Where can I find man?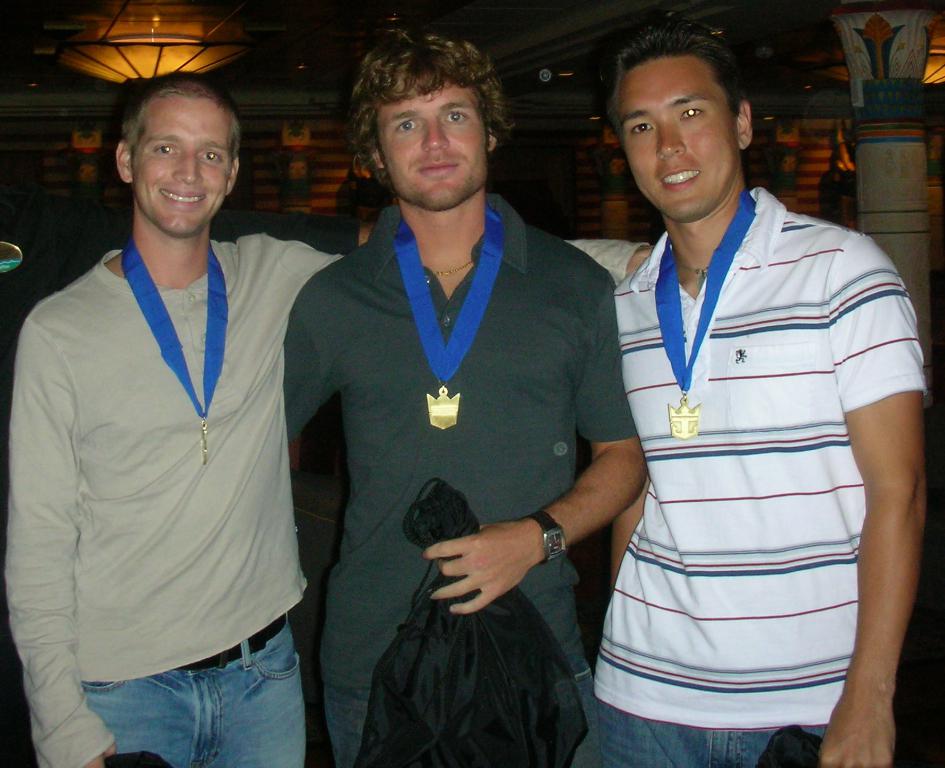
You can find it at [543,0,902,767].
